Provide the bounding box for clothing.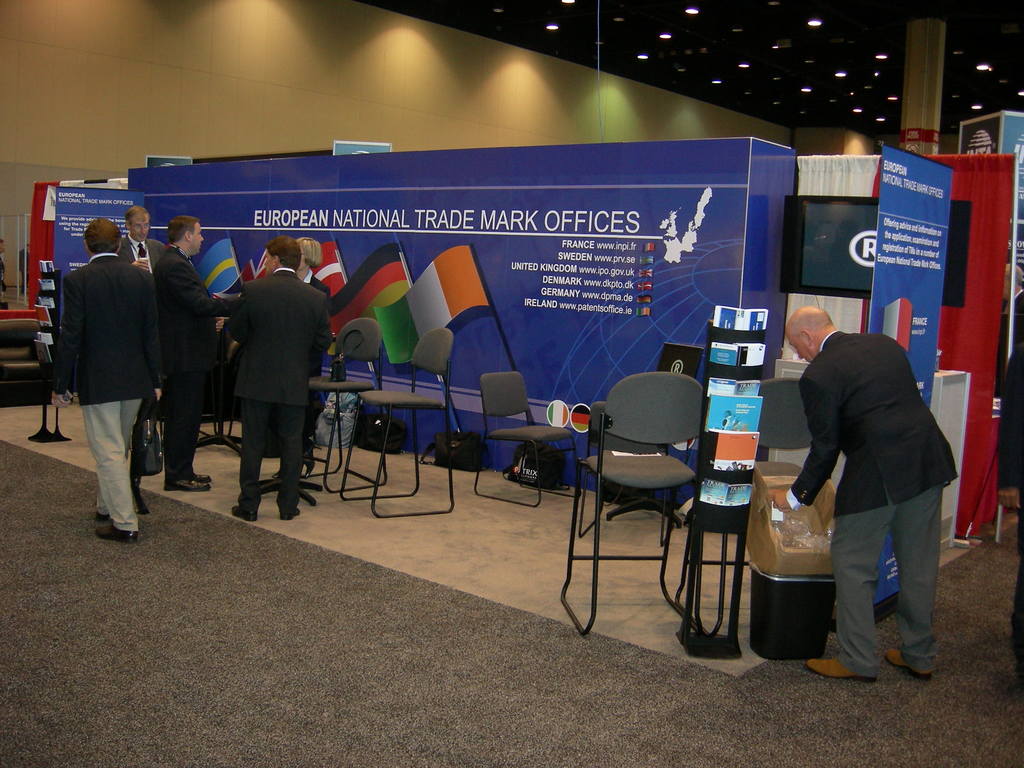
(x1=781, y1=332, x2=960, y2=682).
